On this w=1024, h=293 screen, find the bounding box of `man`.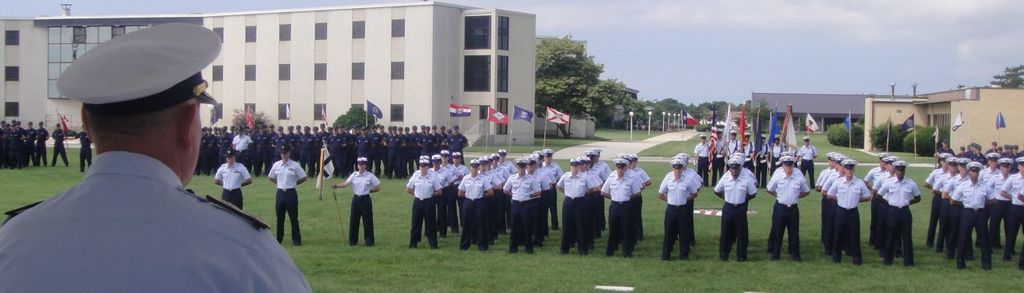
Bounding box: 404 157 442 251.
